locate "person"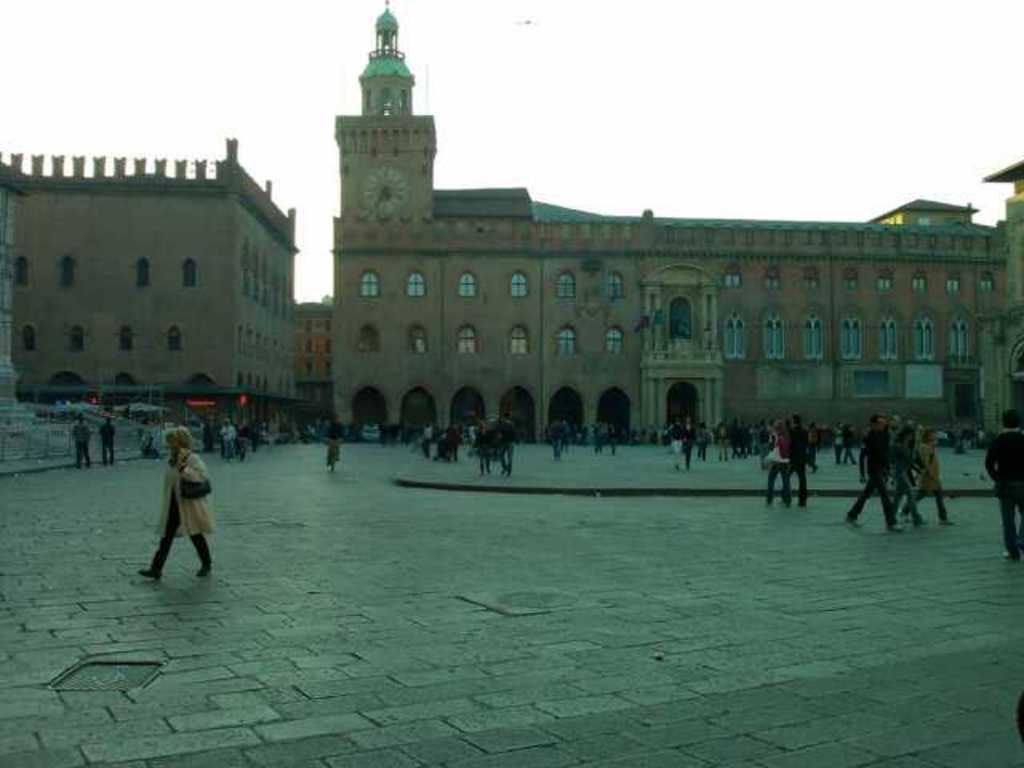
<box>142,427,210,587</box>
